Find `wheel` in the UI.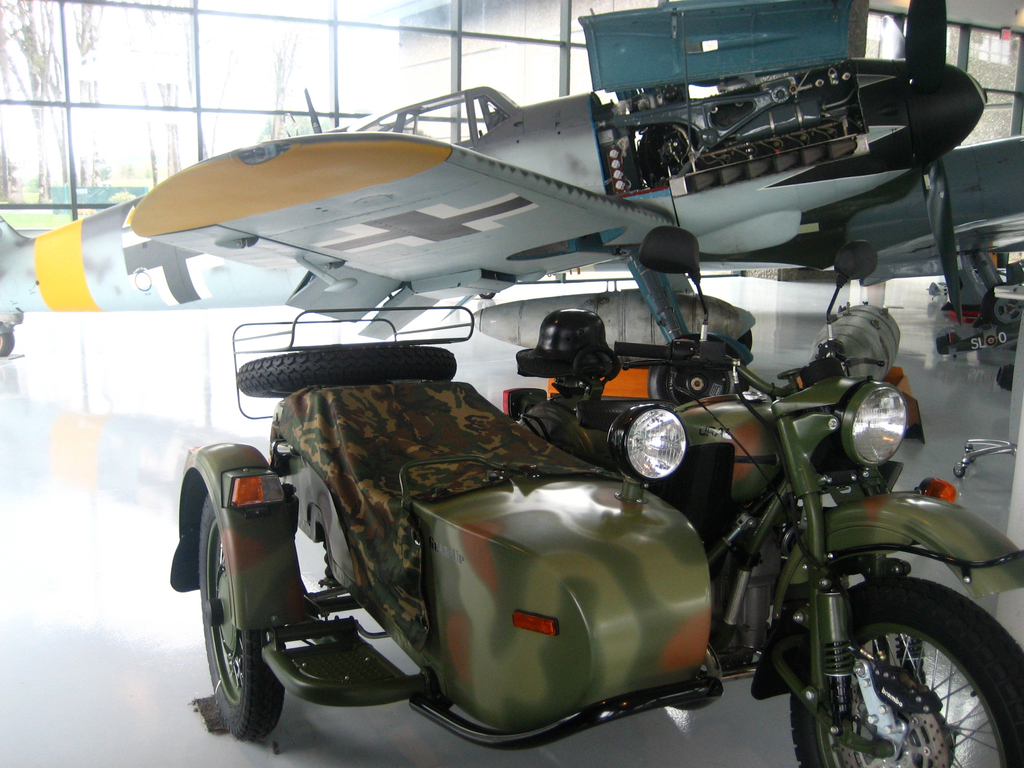
UI element at rect(810, 590, 1023, 765).
